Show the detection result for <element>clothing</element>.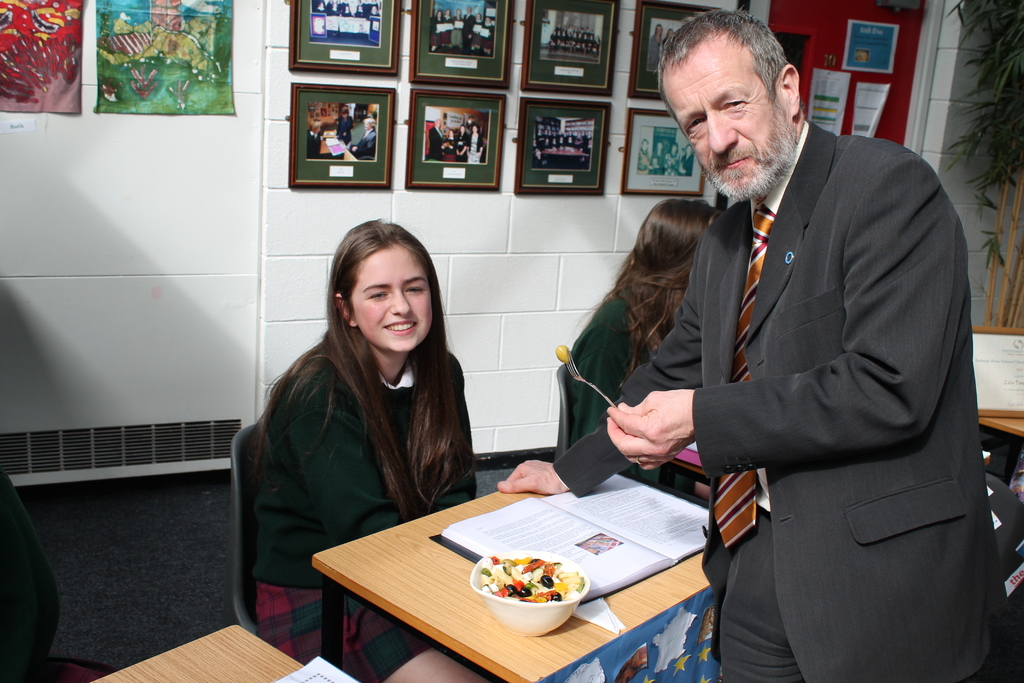
l=680, t=154, r=692, b=176.
